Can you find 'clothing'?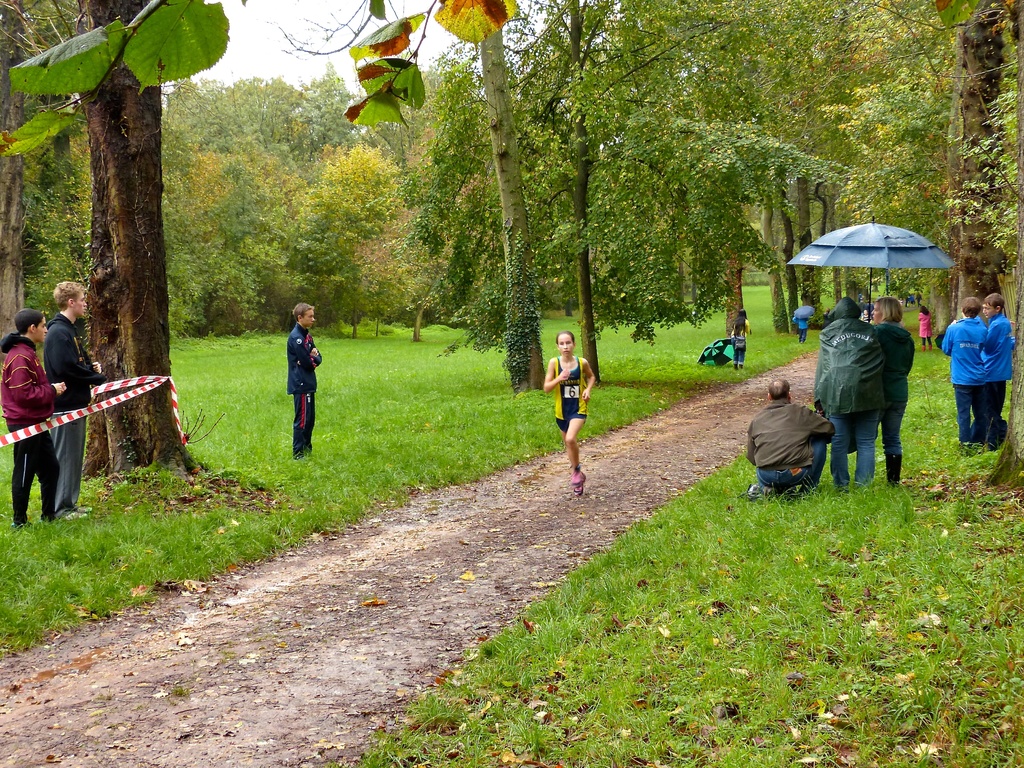
Yes, bounding box: locate(876, 319, 916, 487).
